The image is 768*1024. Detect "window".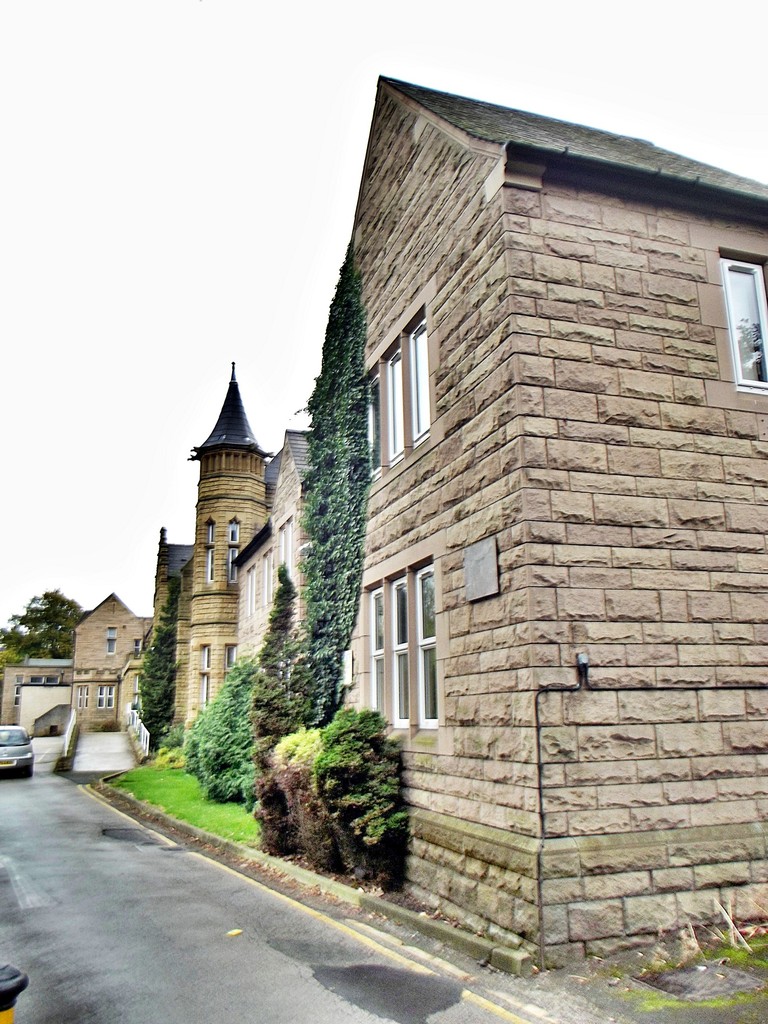
Detection: pyautogui.locateOnScreen(366, 385, 380, 464).
